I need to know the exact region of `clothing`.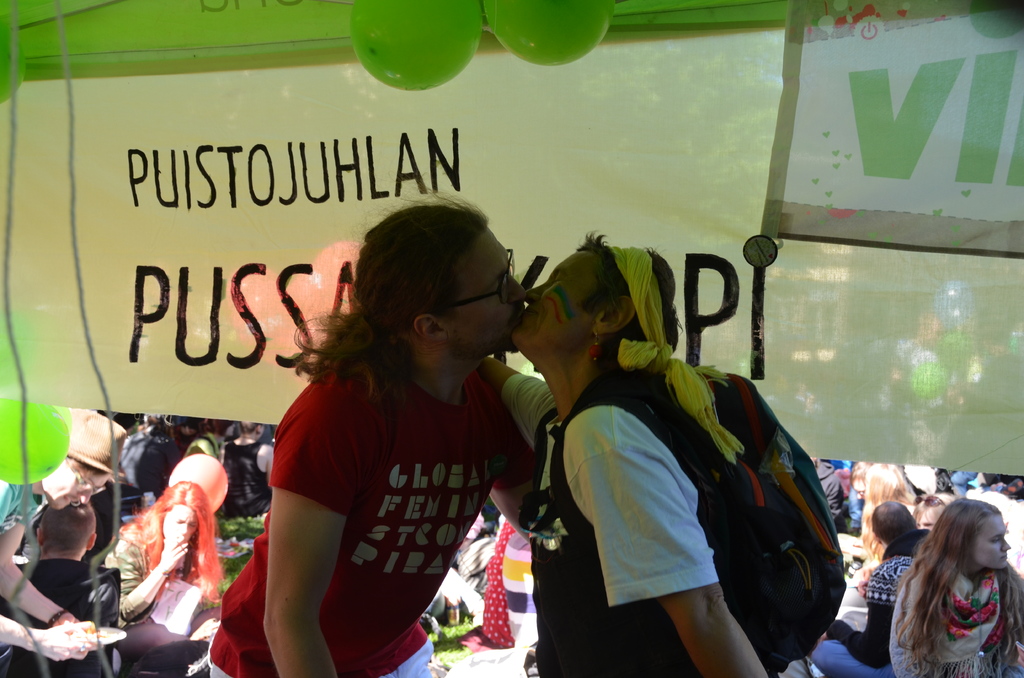
Region: locate(897, 553, 1023, 677).
